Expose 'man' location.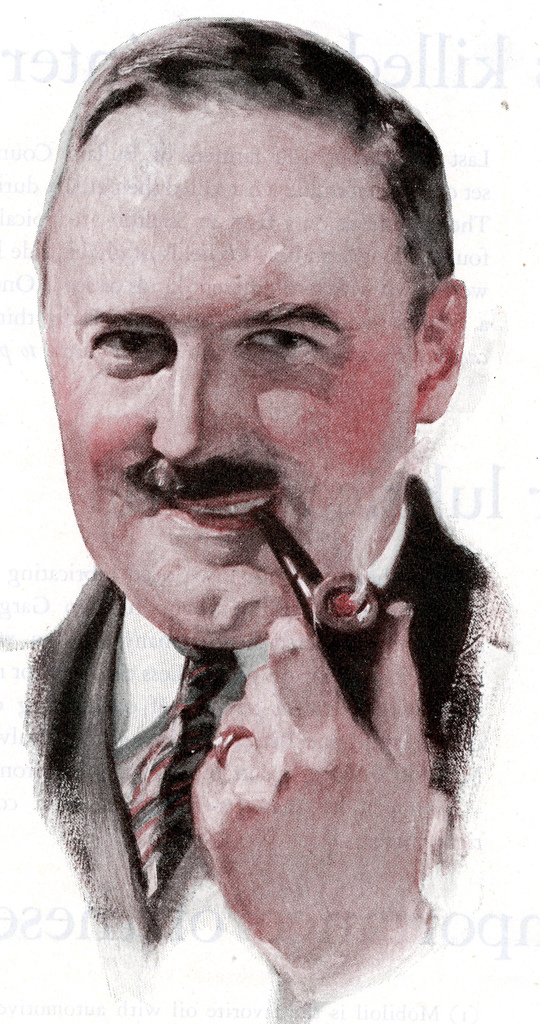
Exposed at box=[0, 53, 516, 966].
